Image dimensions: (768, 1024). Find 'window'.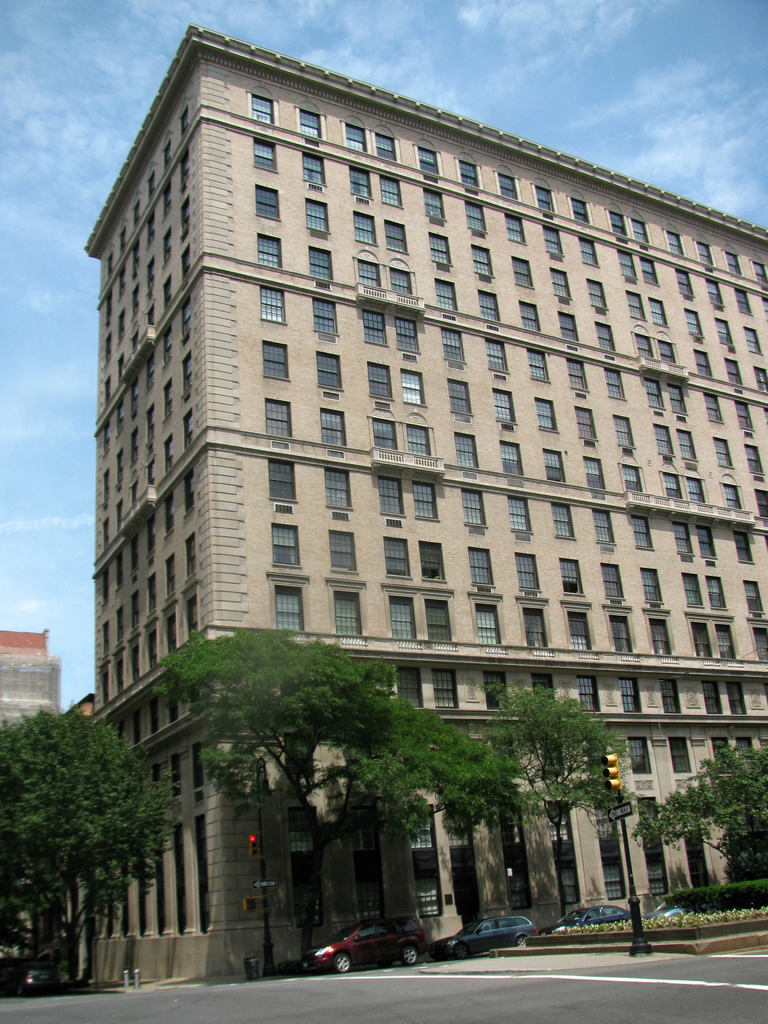
Rect(607, 618, 628, 654).
